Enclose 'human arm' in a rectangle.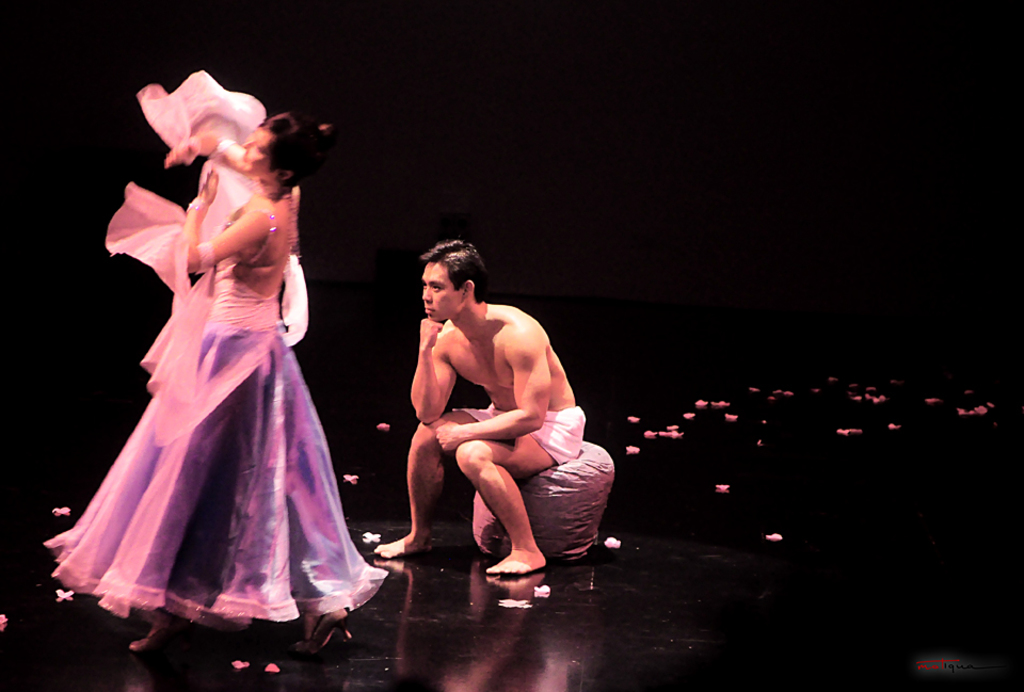
rect(172, 162, 271, 278).
